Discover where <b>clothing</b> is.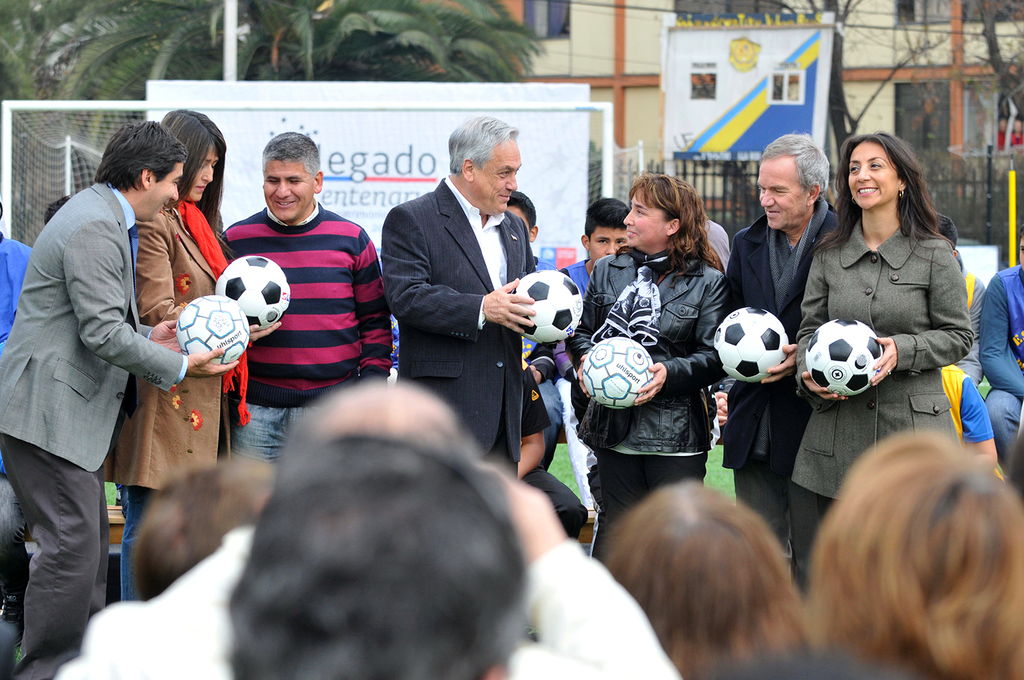
Discovered at 215:198:388:469.
